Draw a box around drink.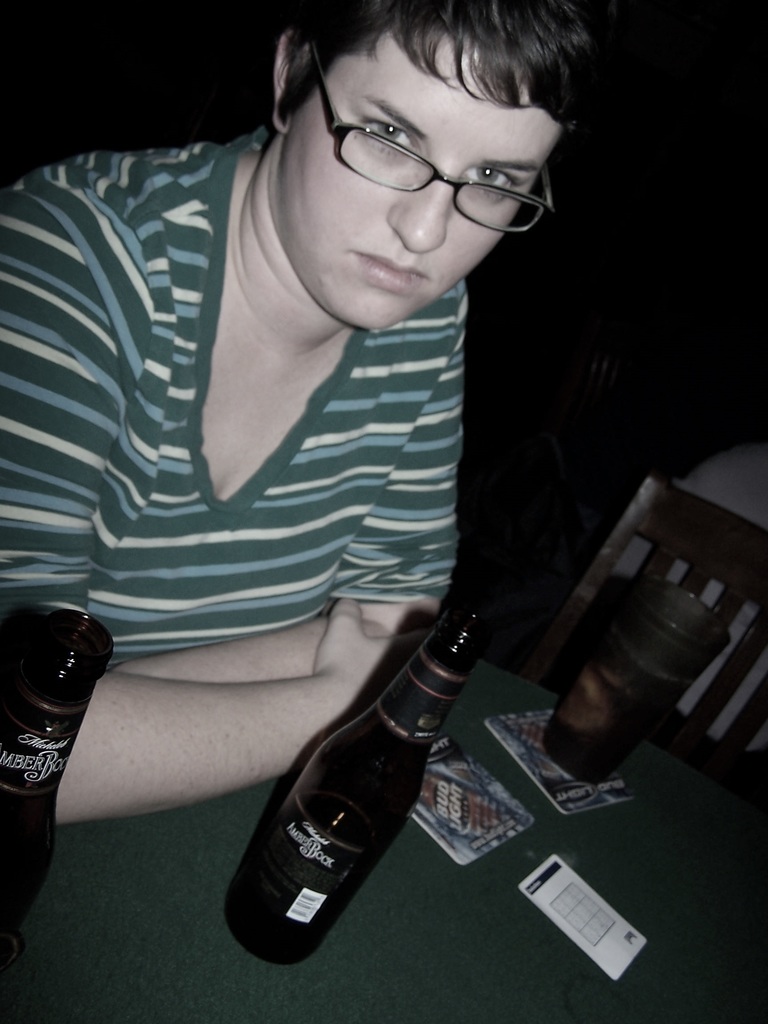
(x1=253, y1=579, x2=515, y2=964).
